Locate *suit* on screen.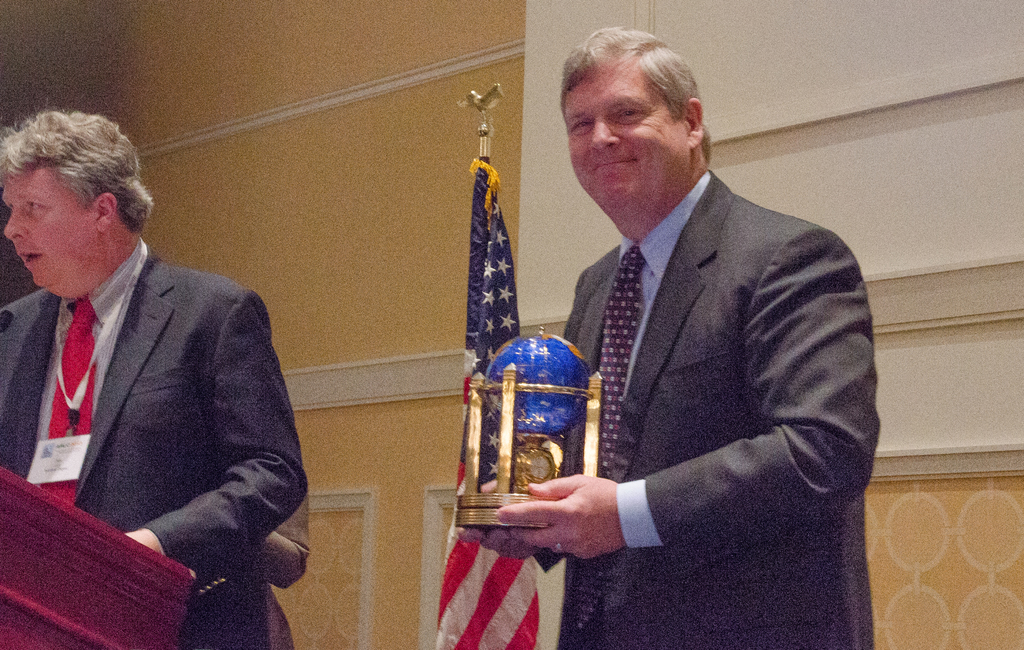
On screen at crop(524, 77, 878, 599).
